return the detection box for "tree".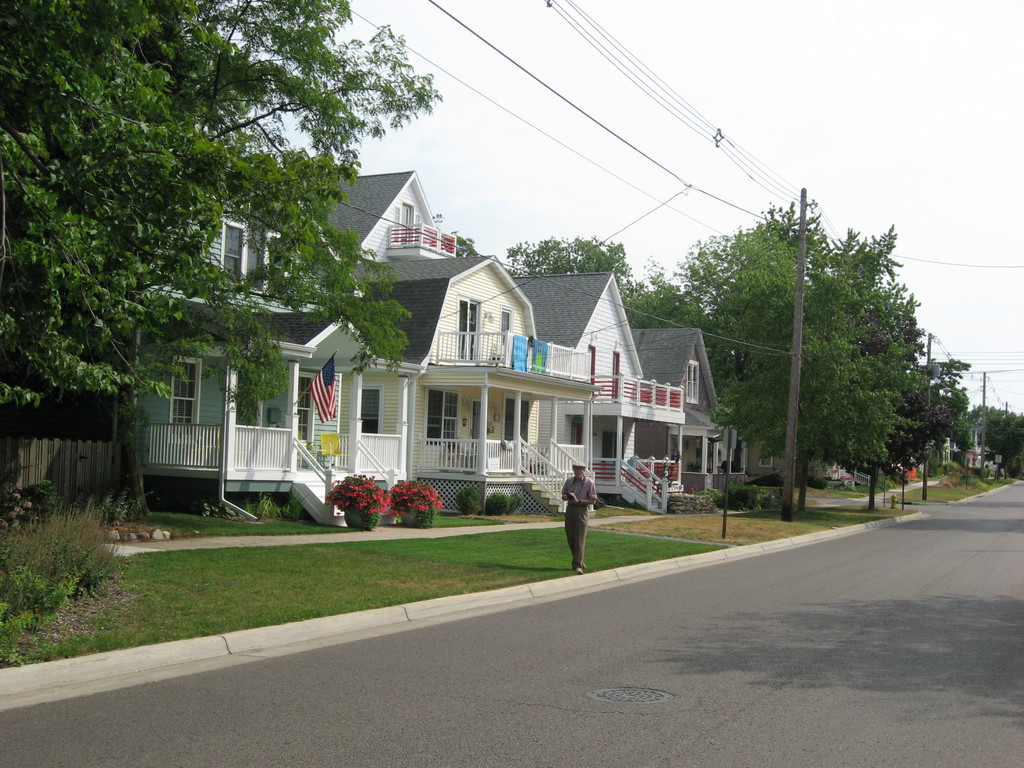
select_region(497, 227, 632, 282).
